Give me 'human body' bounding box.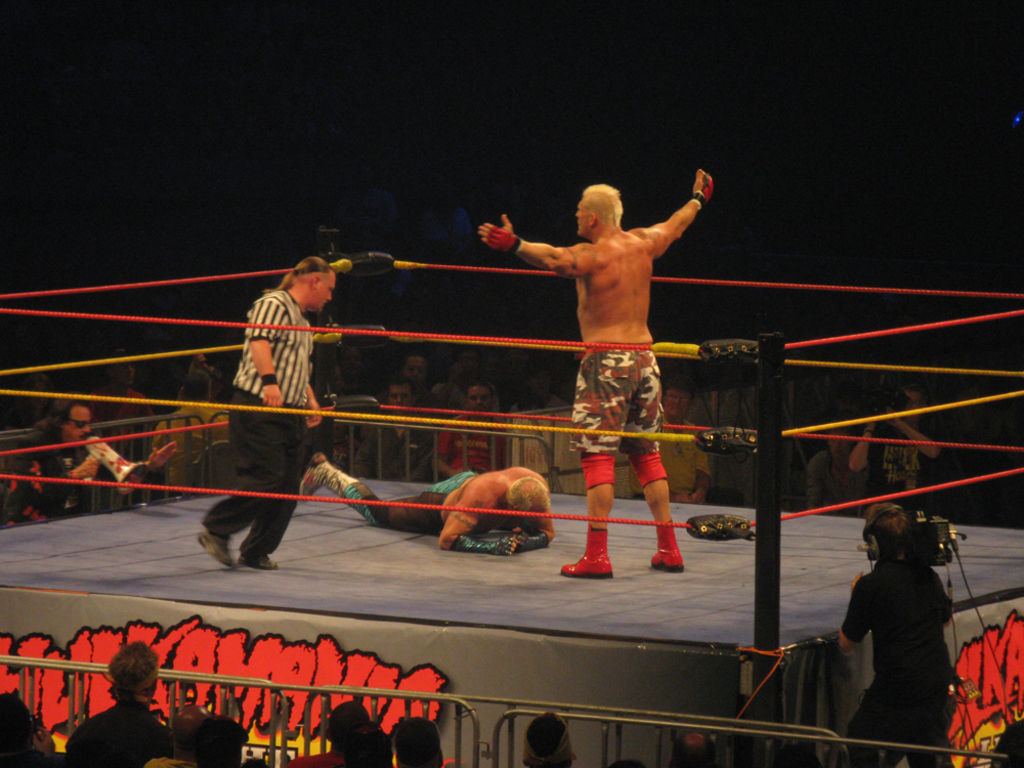
bbox=[296, 452, 556, 559].
